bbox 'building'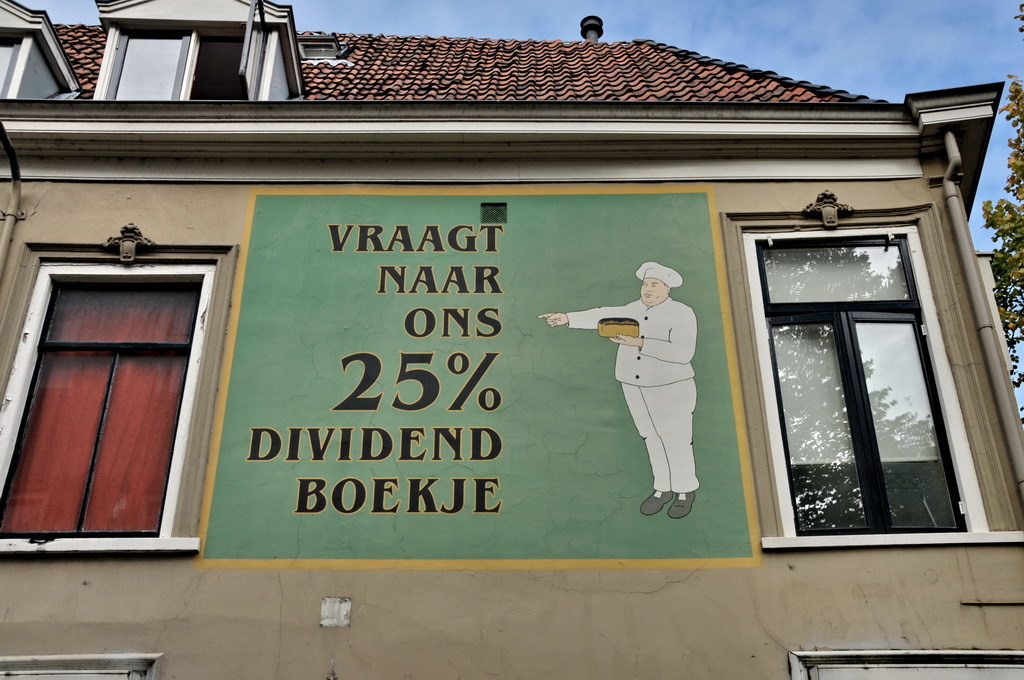
(0,0,1023,679)
